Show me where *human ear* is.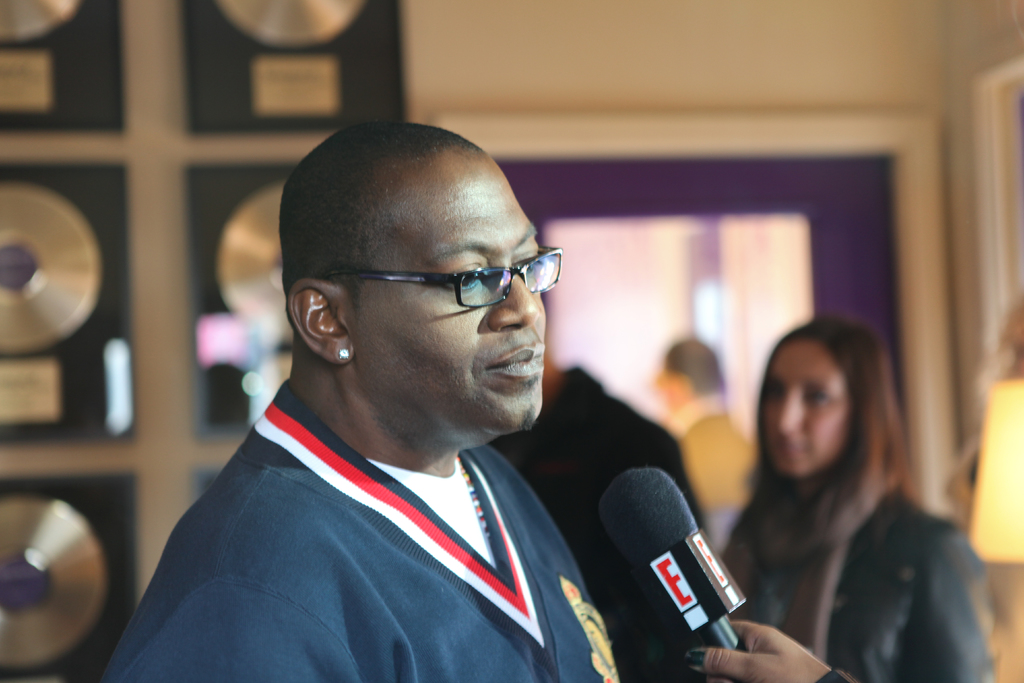
*human ear* is at box(286, 273, 356, 367).
